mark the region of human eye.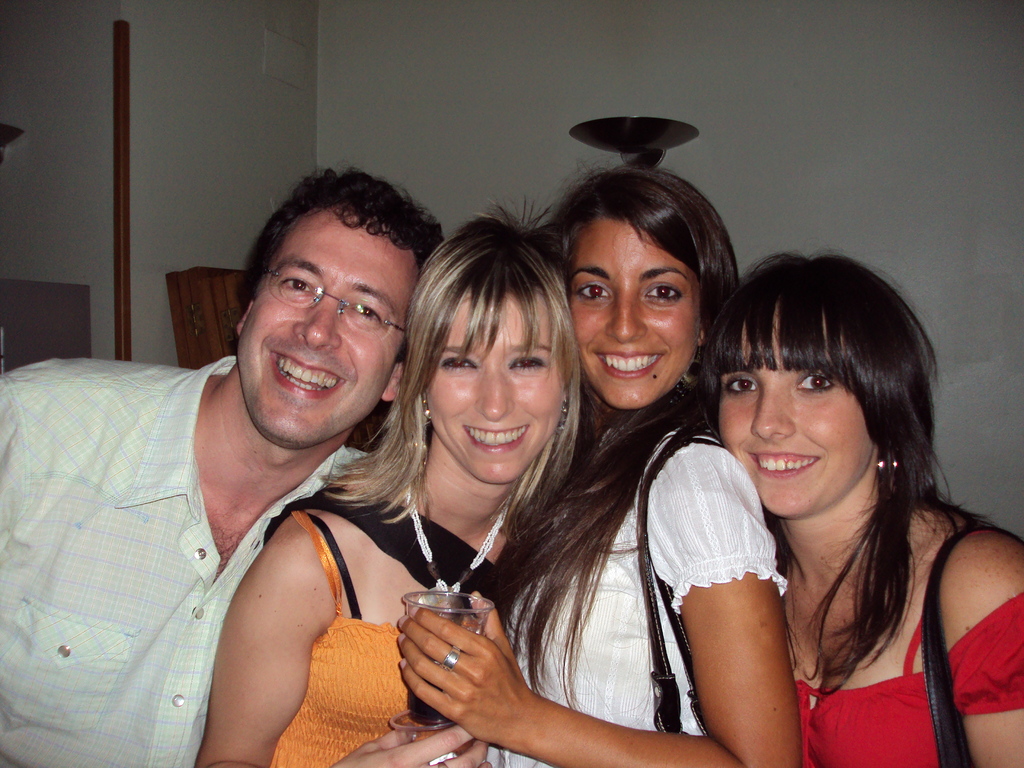
Region: bbox(351, 302, 380, 322).
